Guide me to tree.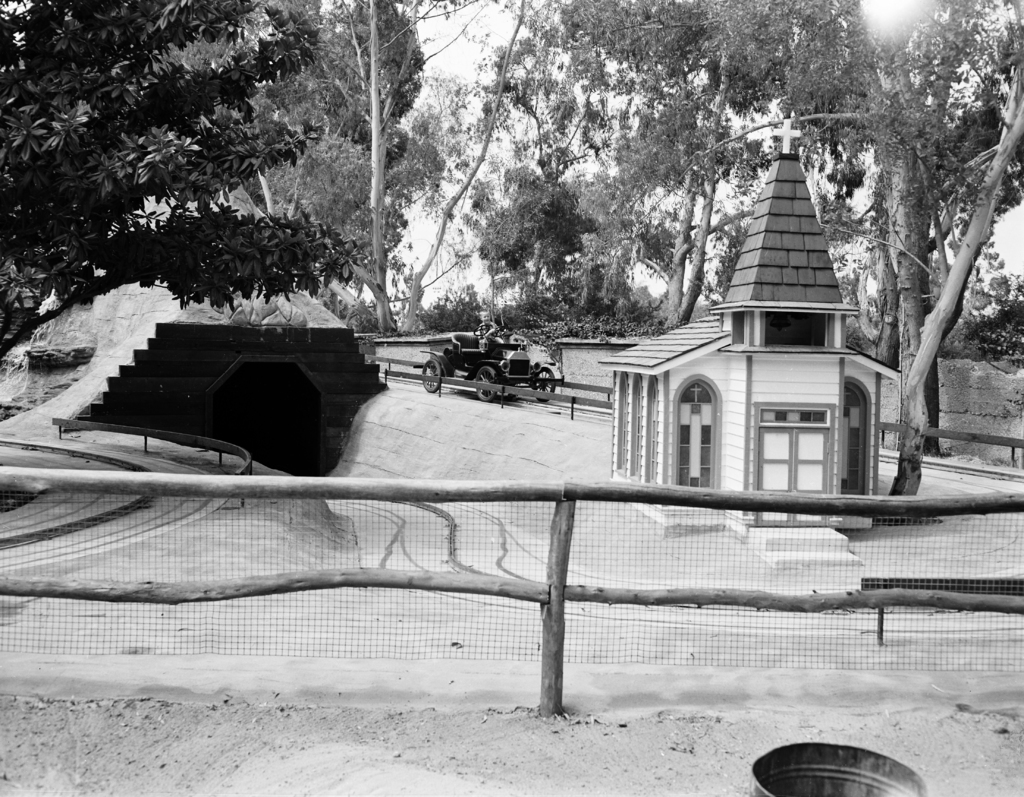
Guidance: 0 0 367 377.
